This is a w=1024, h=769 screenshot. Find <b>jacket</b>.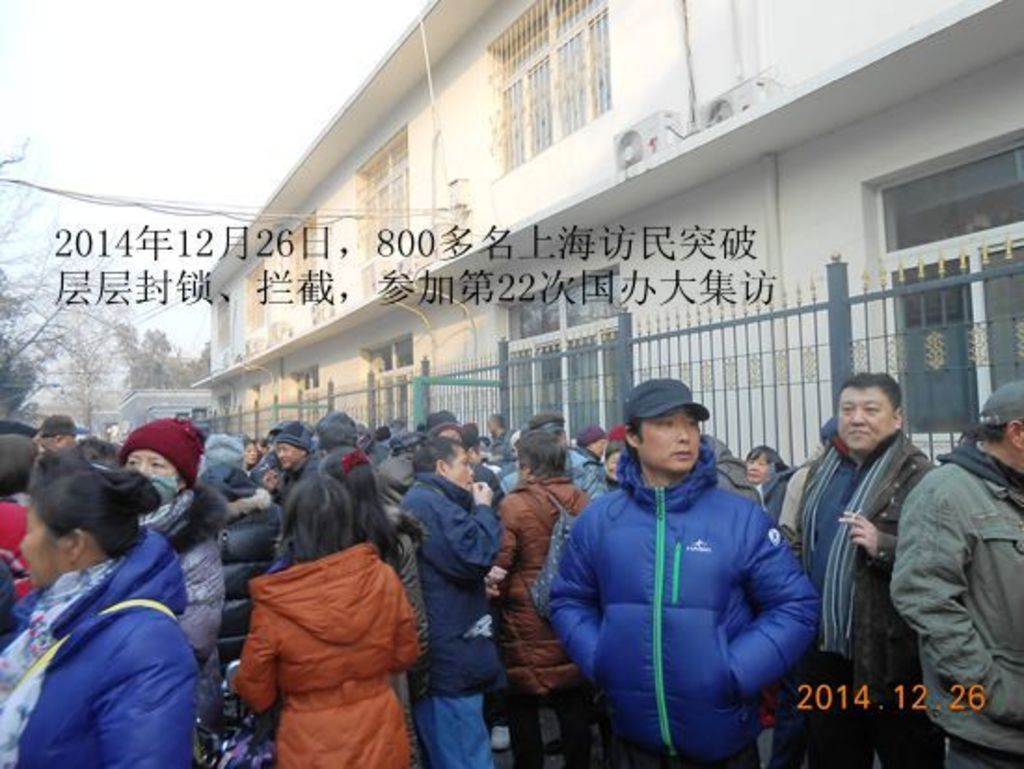
Bounding box: Rect(892, 443, 1022, 749).
